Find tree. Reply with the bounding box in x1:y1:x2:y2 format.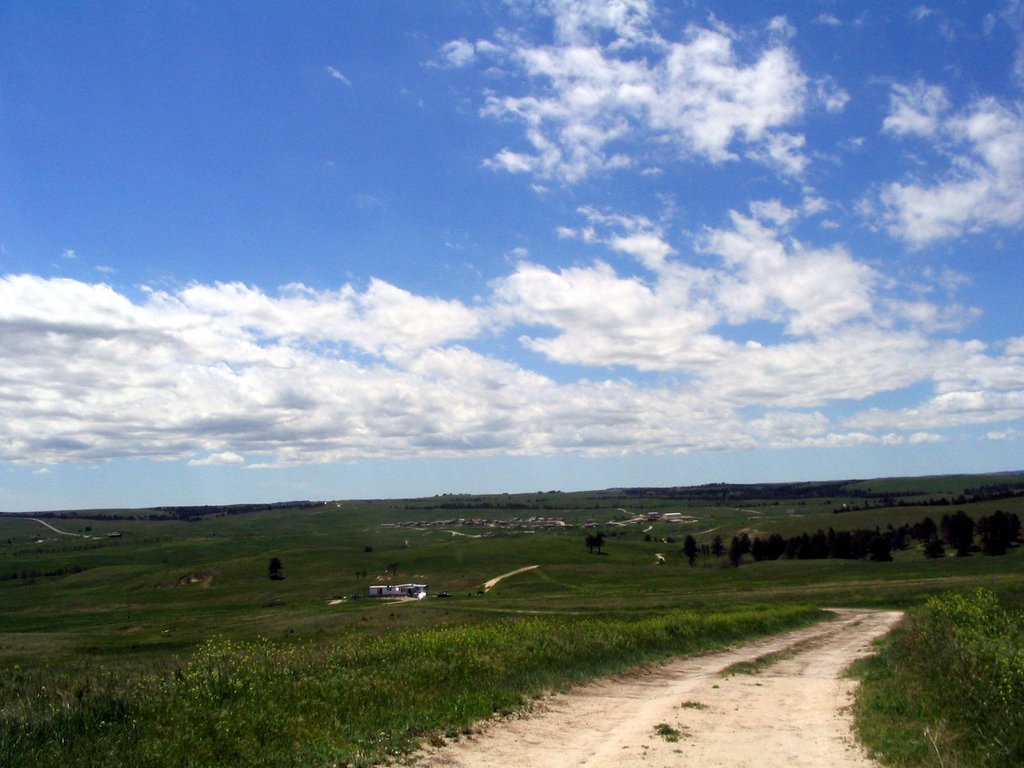
862:579:1023:767.
